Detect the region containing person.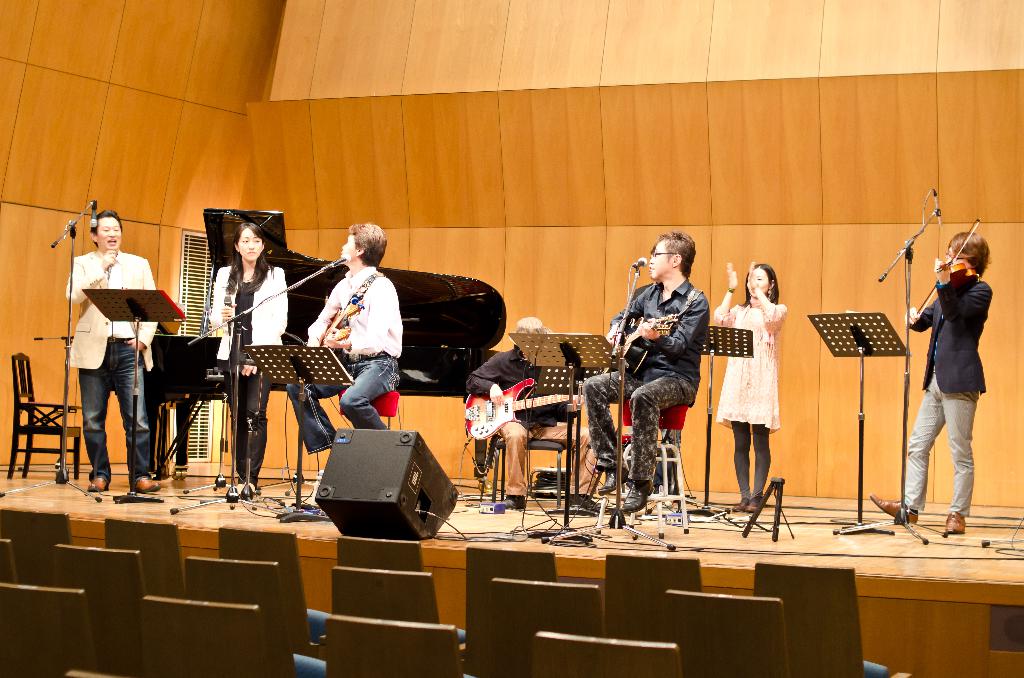
[x1=69, y1=205, x2=163, y2=490].
